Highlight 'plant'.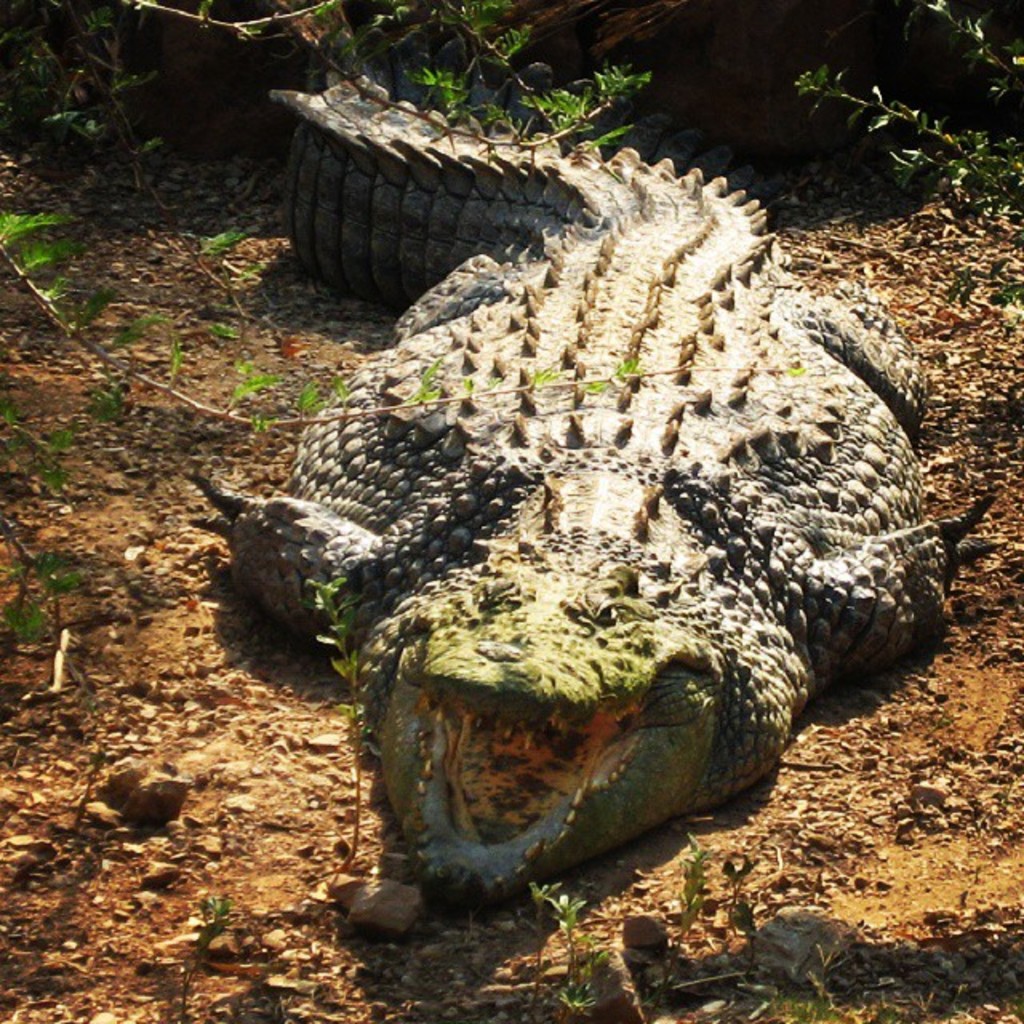
Highlighted region: (x1=677, y1=824, x2=714, y2=952).
